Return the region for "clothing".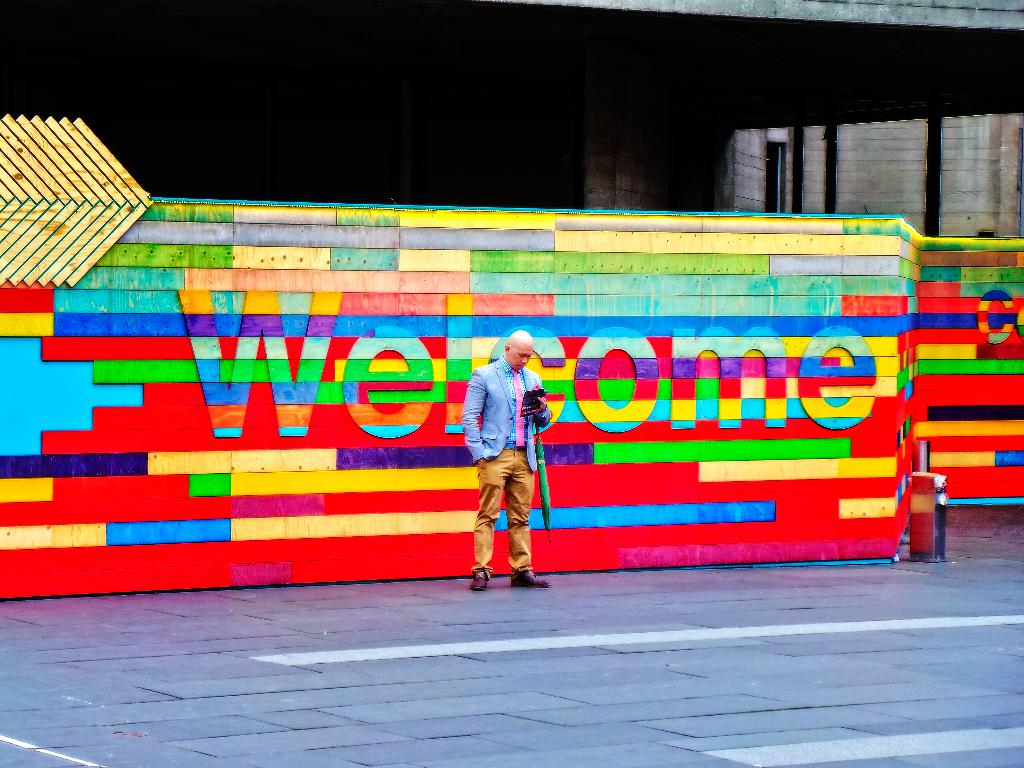
(left=460, top=357, right=554, bottom=574).
